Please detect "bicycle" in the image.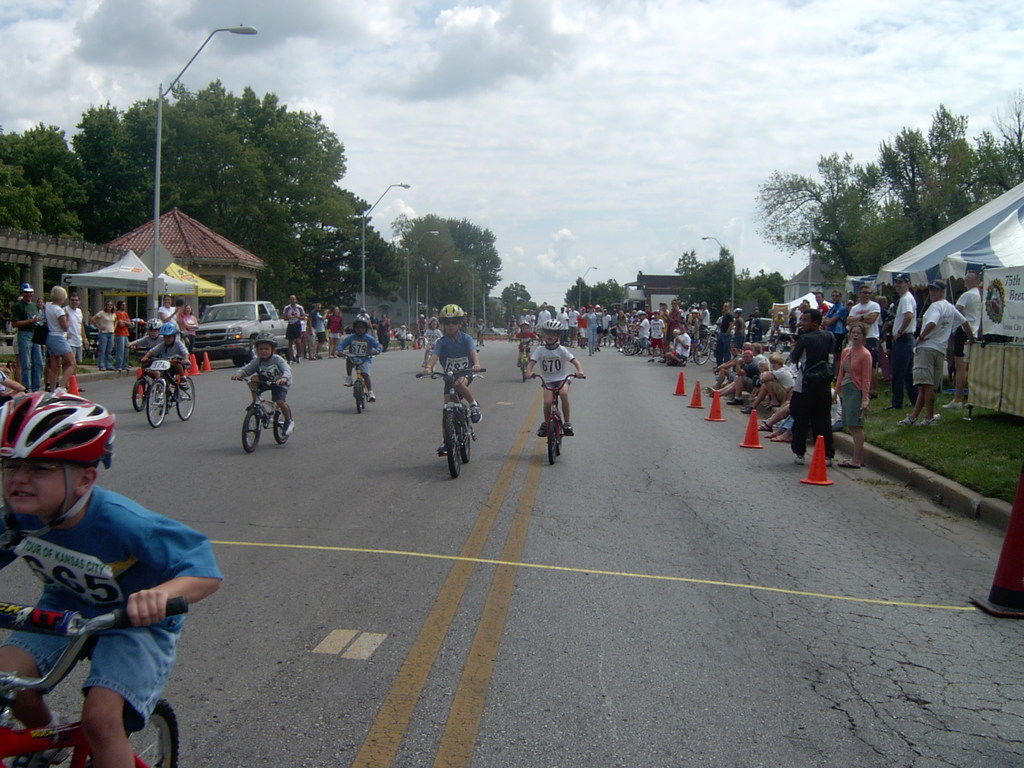
crop(231, 377, 291, 456).
